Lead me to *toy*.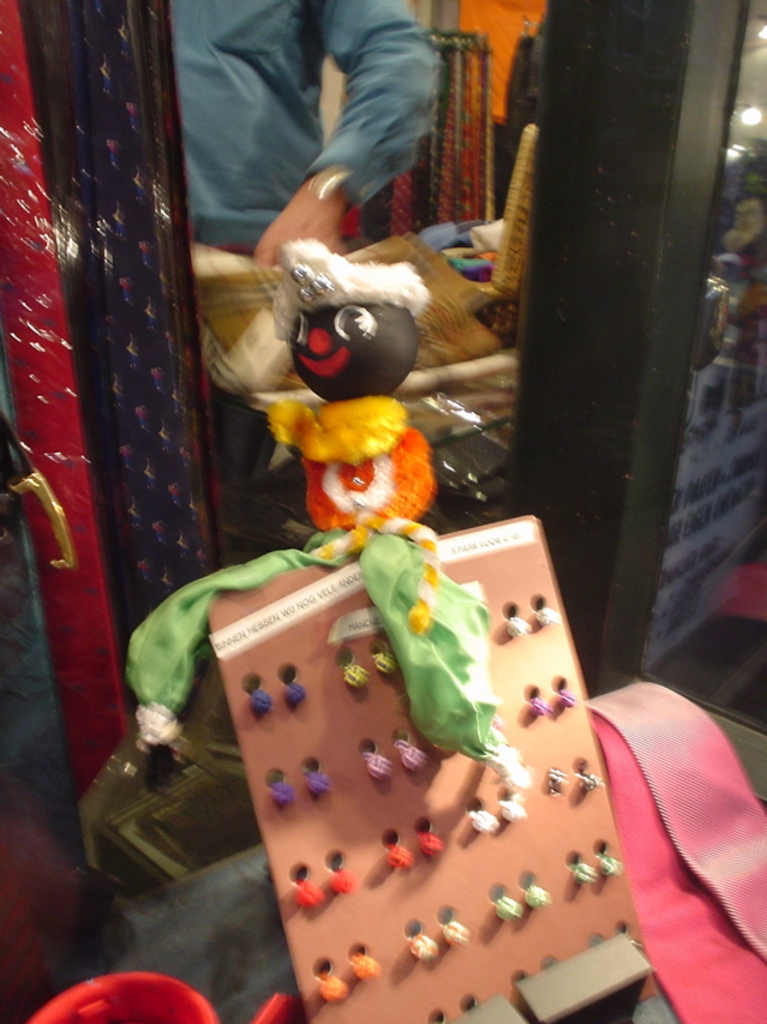
Lead to left=573, top=866, right=598, bottom=886.
